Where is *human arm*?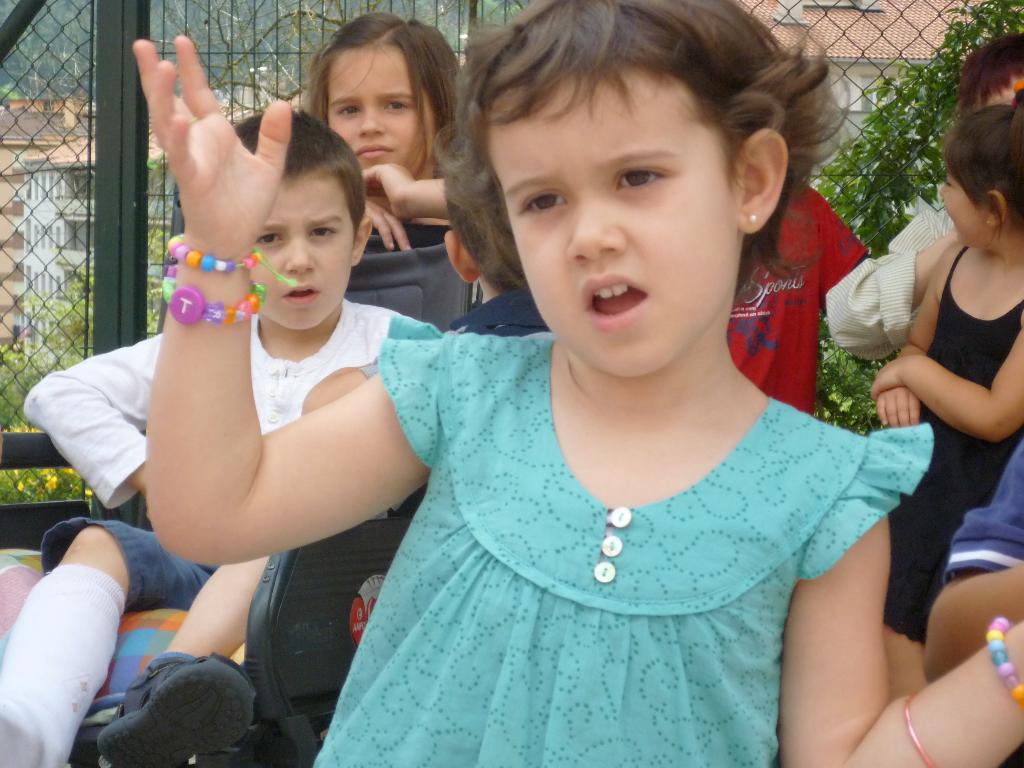
left=749, top=434, right=1014, bottom=746.
